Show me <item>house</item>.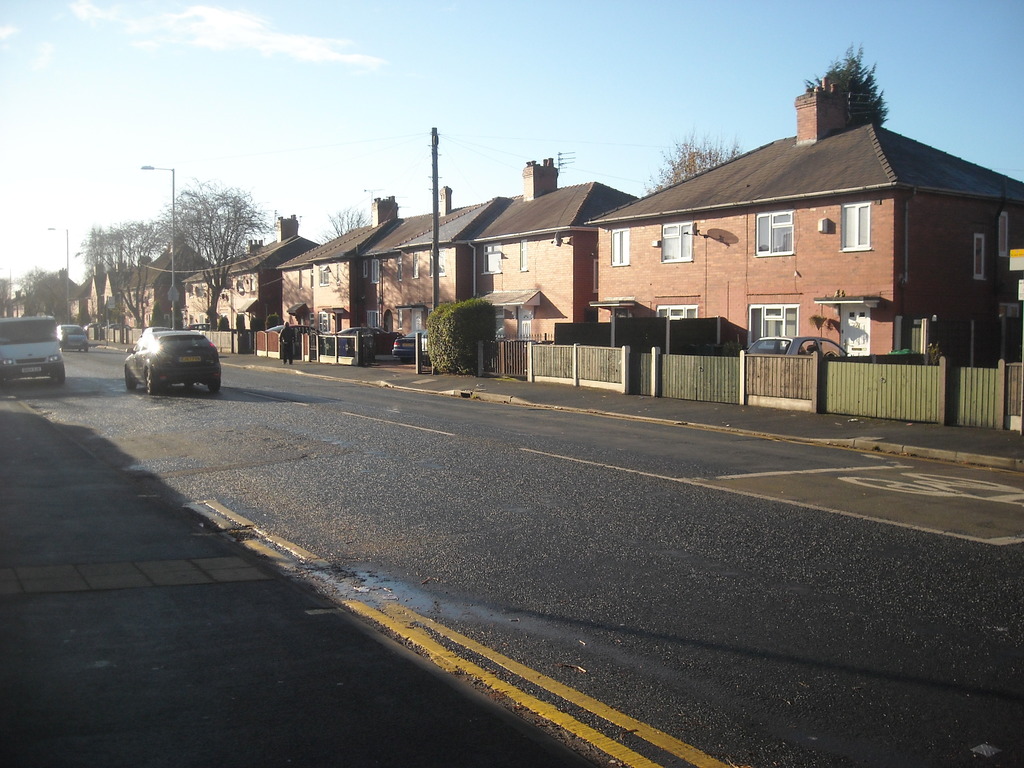
<item>house</item> is here: [589,69,1023,360].
